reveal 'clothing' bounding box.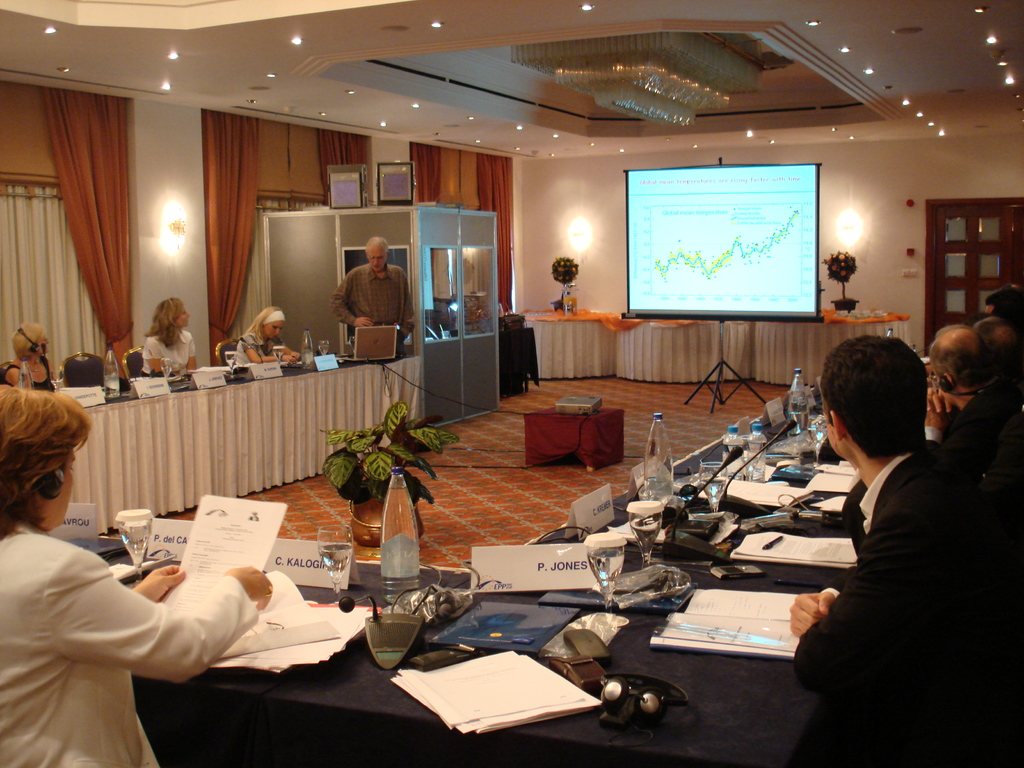
Revealed: {"left": 145, "top": 326, "right": 195, "bottom": 371}.
